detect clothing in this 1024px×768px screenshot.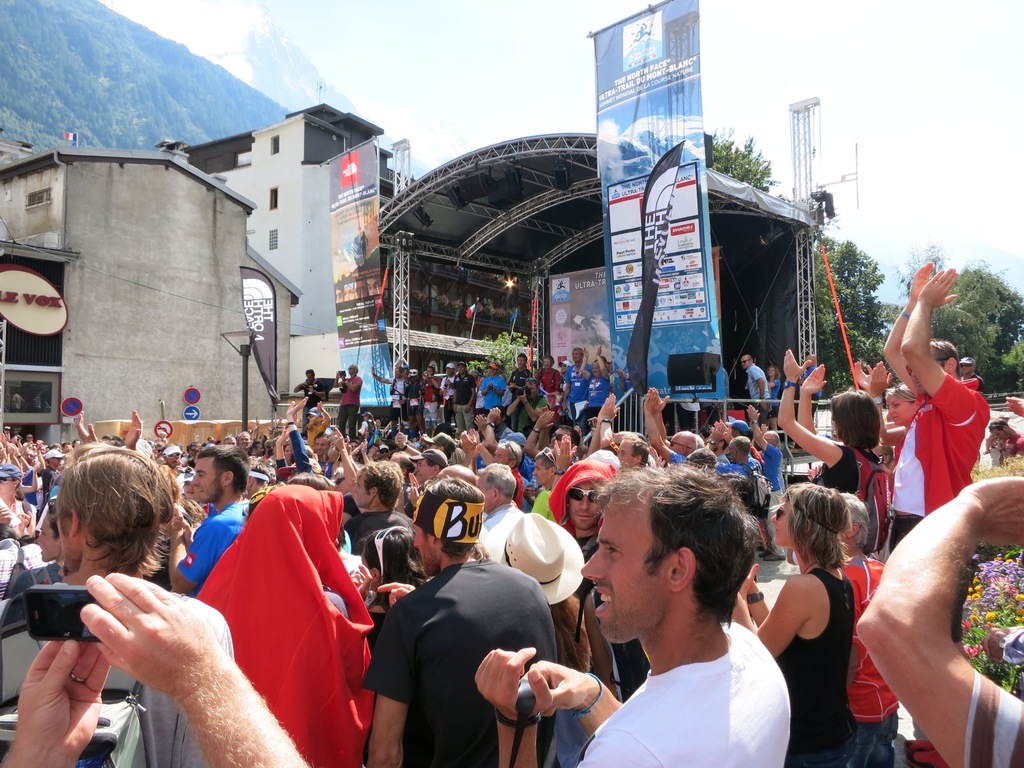
Detection: crop(346, 509, 415, 547).
